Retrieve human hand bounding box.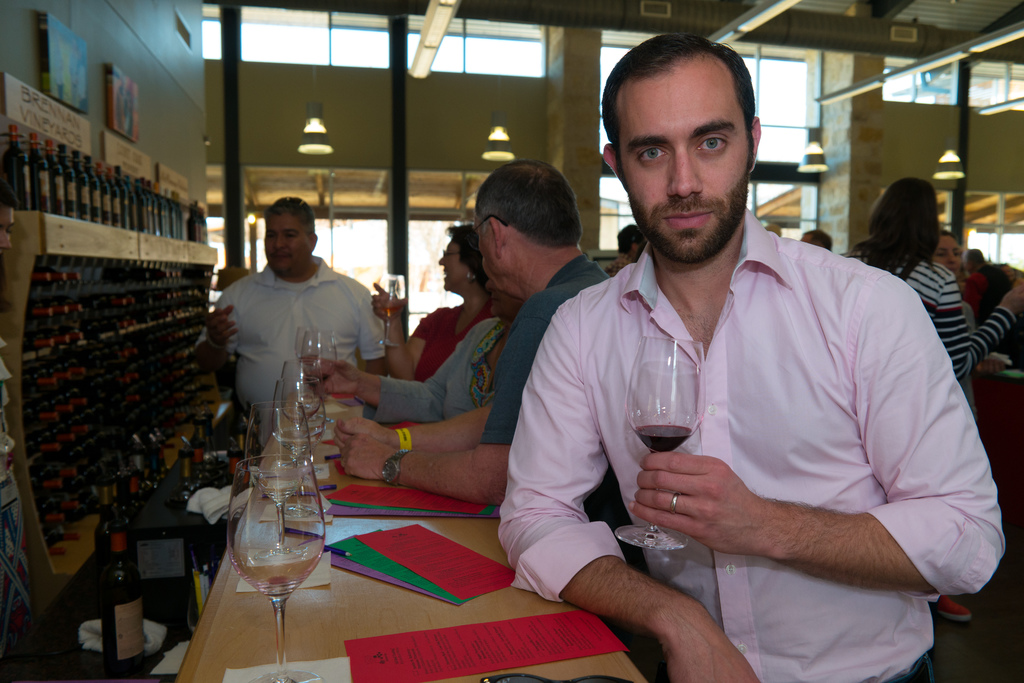
Bounding box: x1=664, y1=624, x2=763, y2=682.
